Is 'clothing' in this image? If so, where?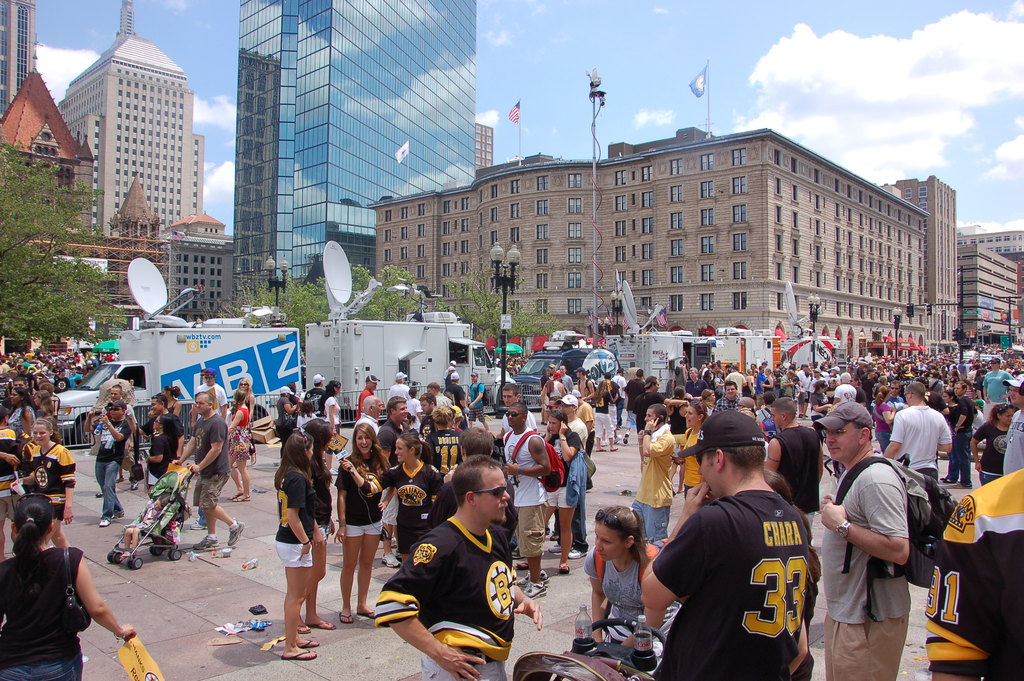
Yes, at <box>592,382,617,438</box>.
